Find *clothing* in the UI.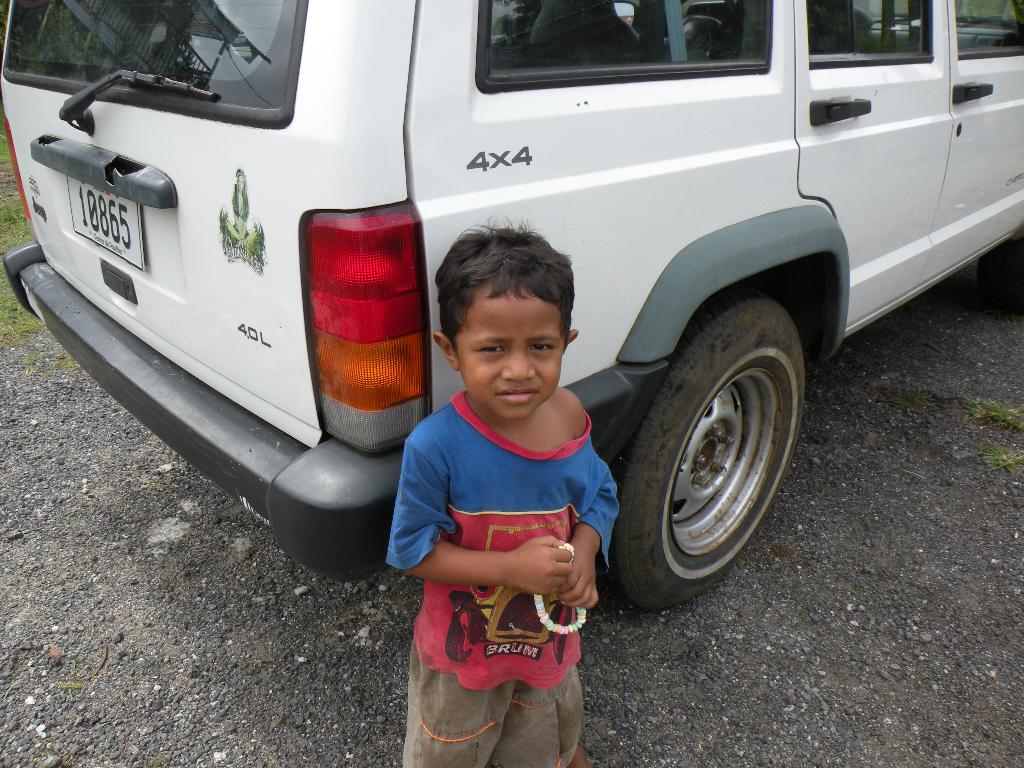
UI element at locate(388, 391, 618, 767).
